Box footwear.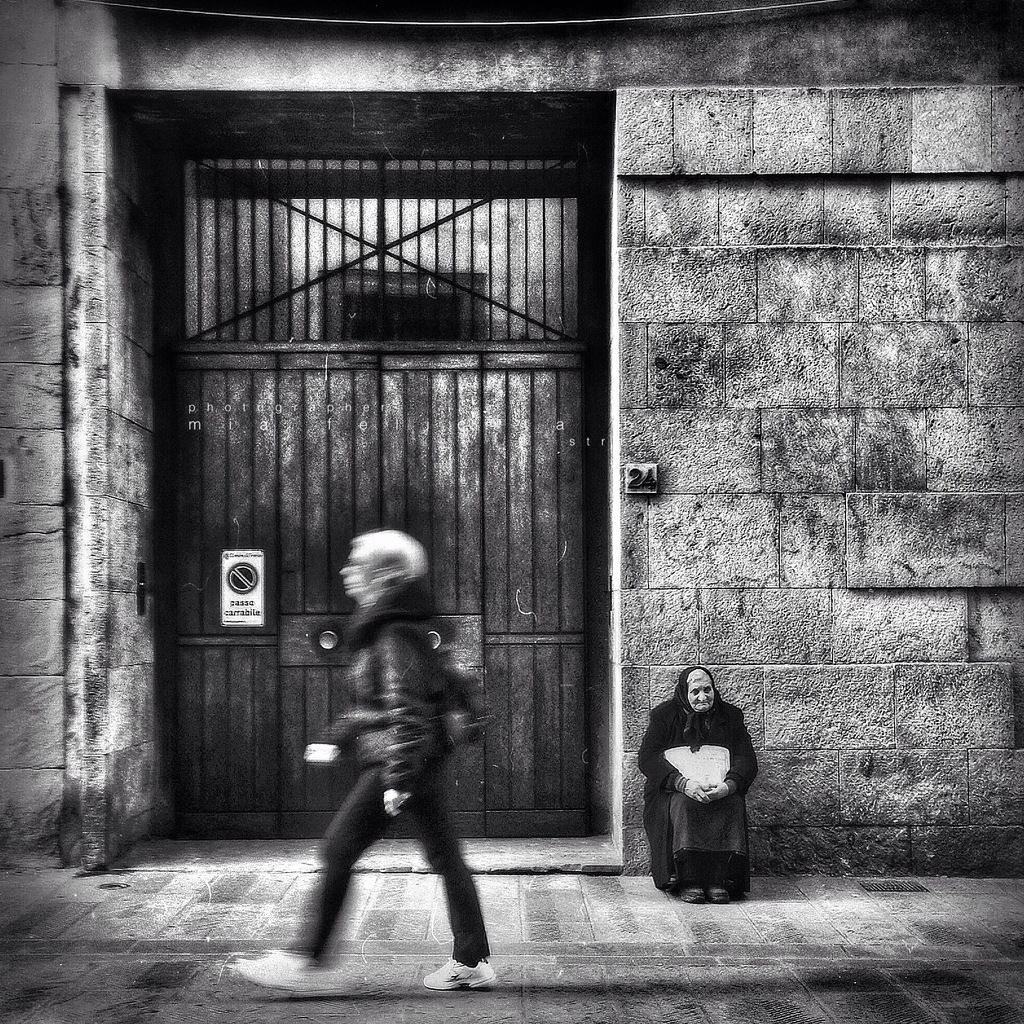
[235,945,312,994].
